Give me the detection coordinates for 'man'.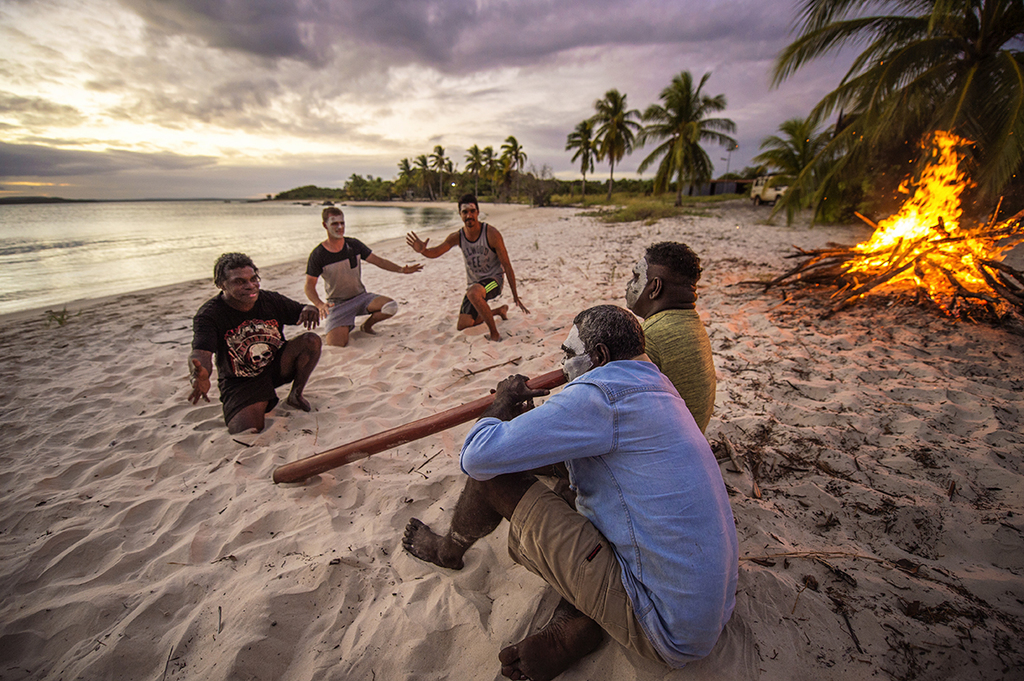
183, 247, 321, 444.
